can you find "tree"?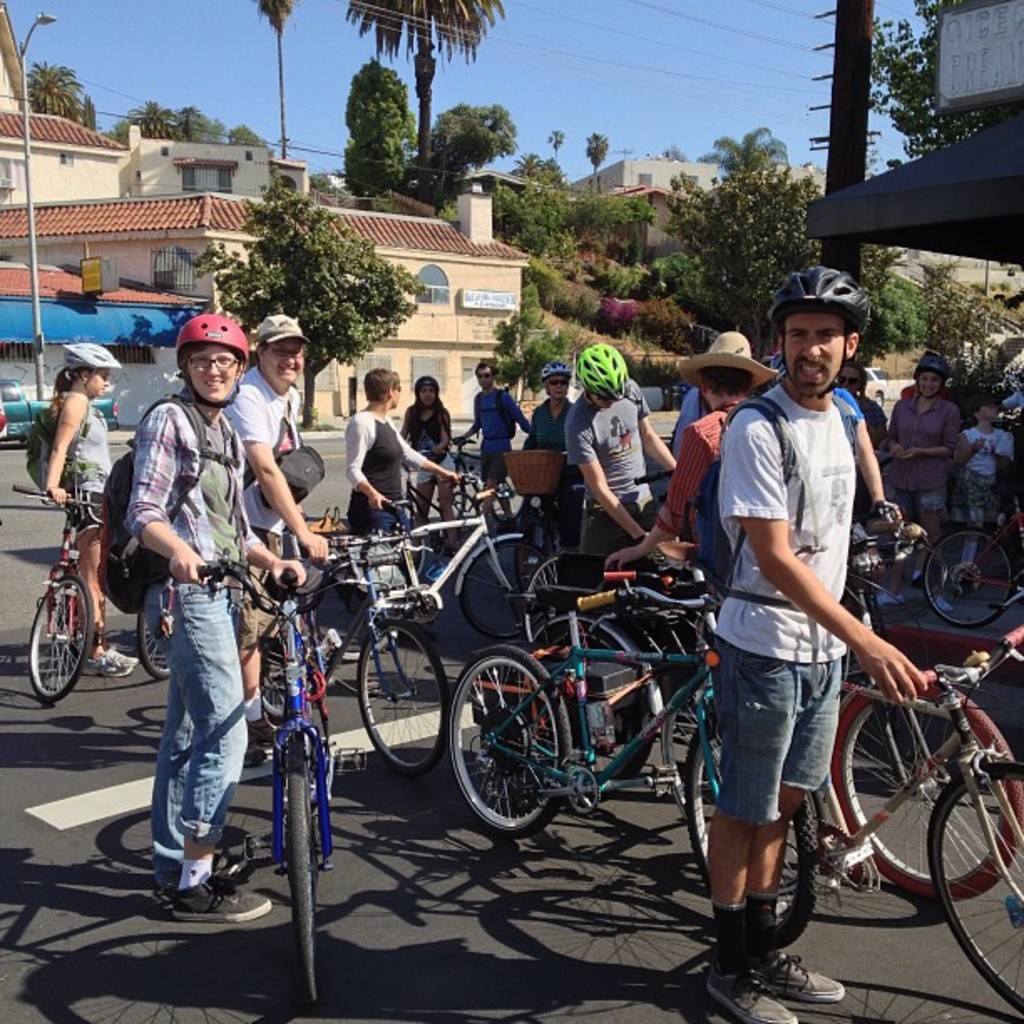
Yes, bounding box: 545/119/567/179.
